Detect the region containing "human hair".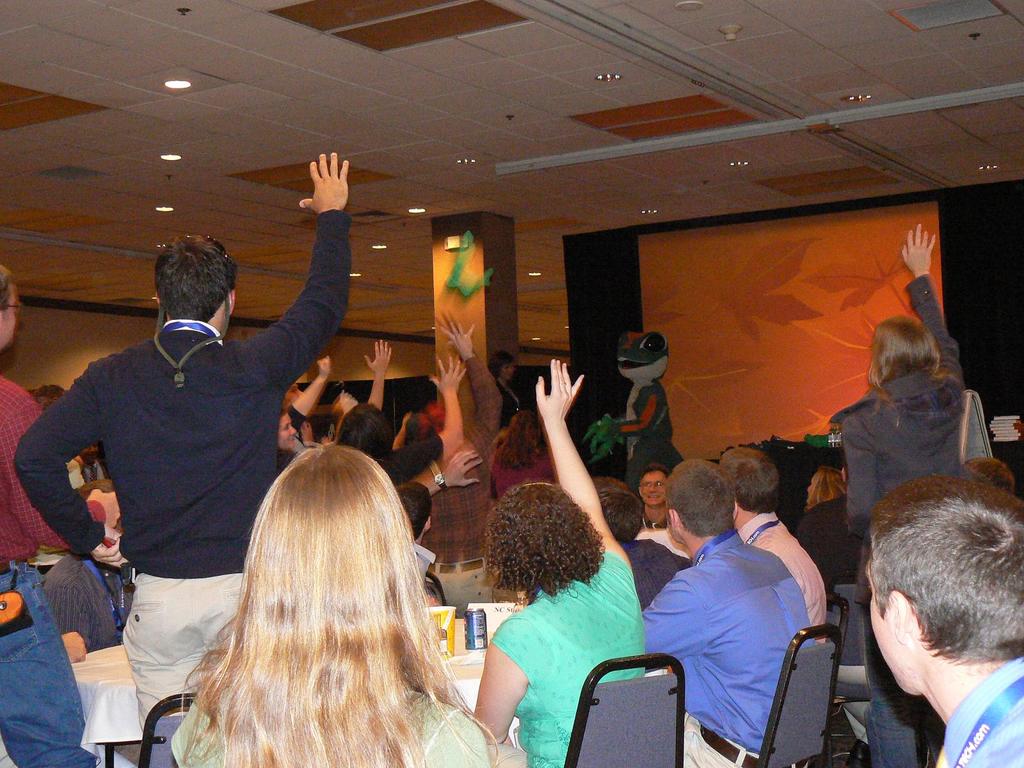
(x1=605, y1=487, x2=641, y2=548).
